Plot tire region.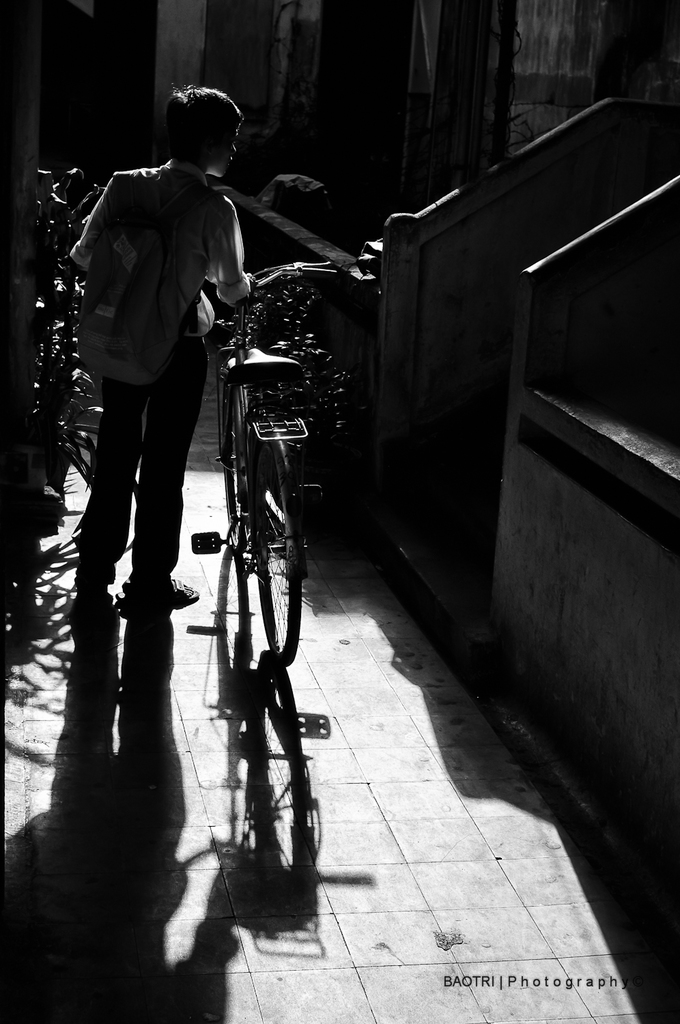
Plotted at {"left": 216, "top": 378, "right": 246, "bottom": 547}.
